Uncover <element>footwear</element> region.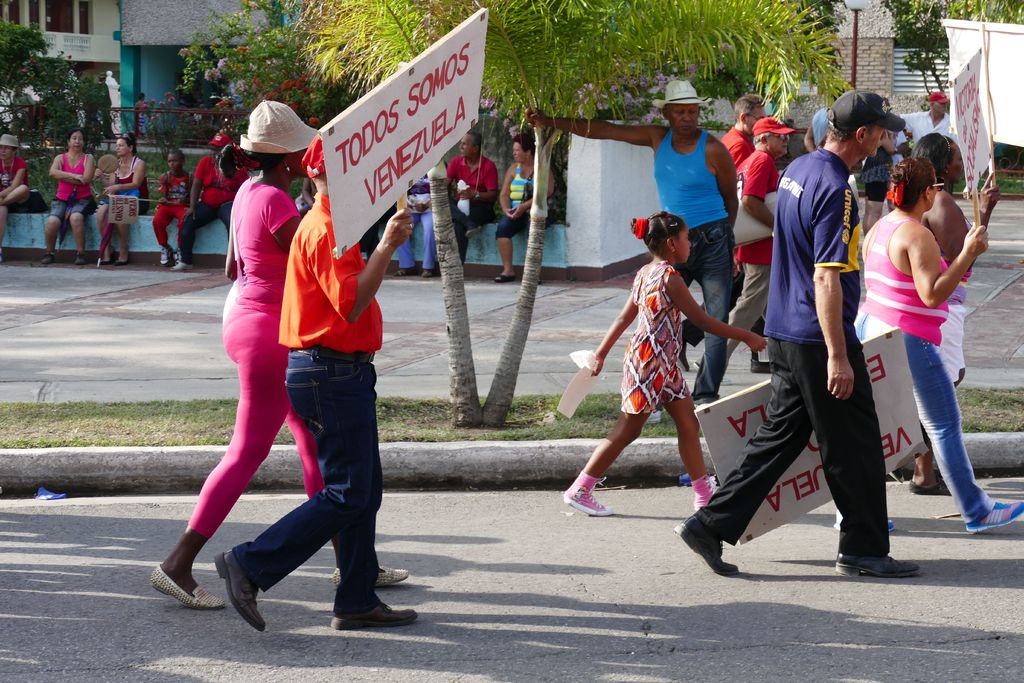
Uncovered: [560,473,612,516].
